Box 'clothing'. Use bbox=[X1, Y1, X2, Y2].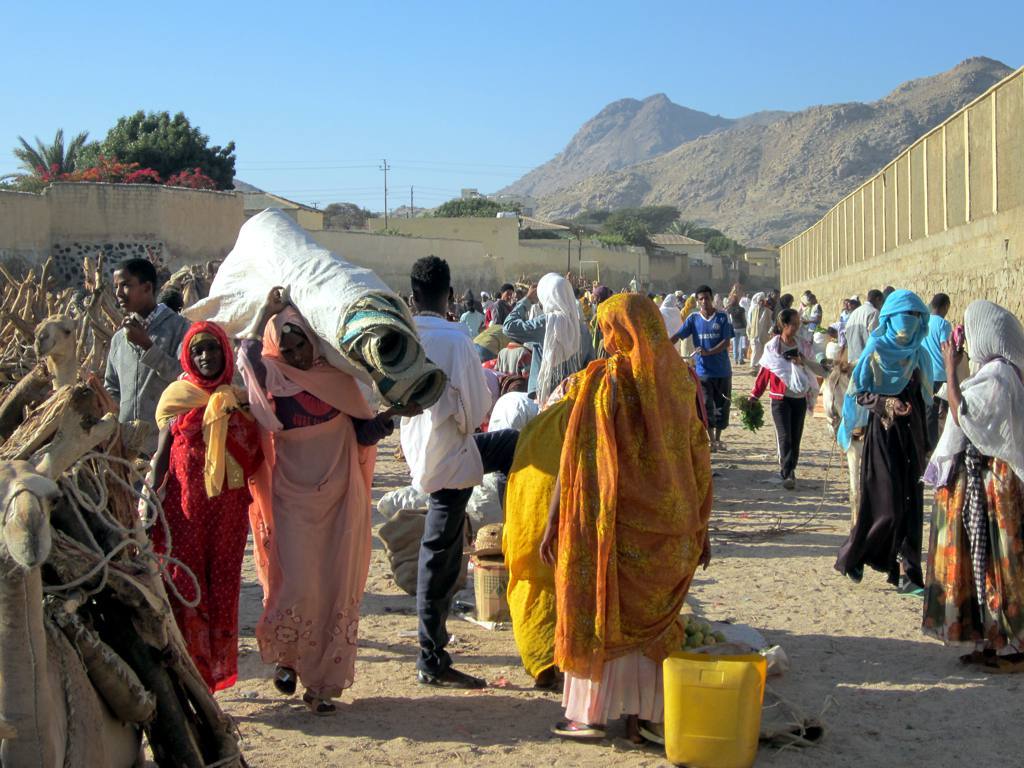
bbox=[919, 314, 953, 391].
